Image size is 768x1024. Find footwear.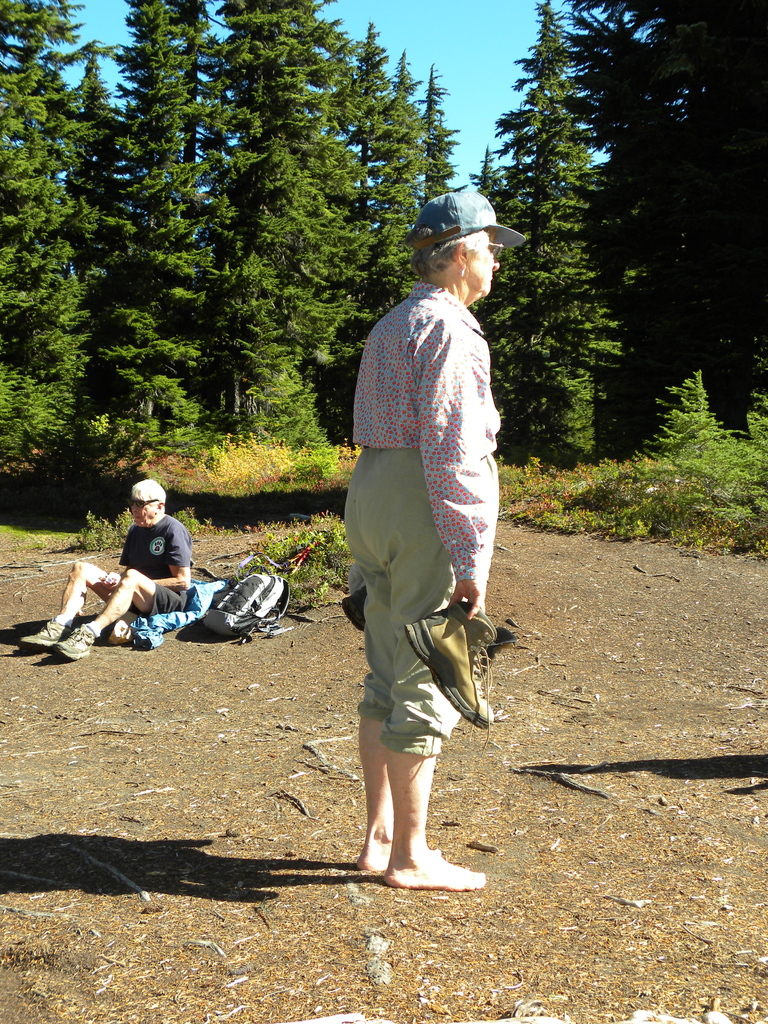
Rect(404, 592, 513, 735).
